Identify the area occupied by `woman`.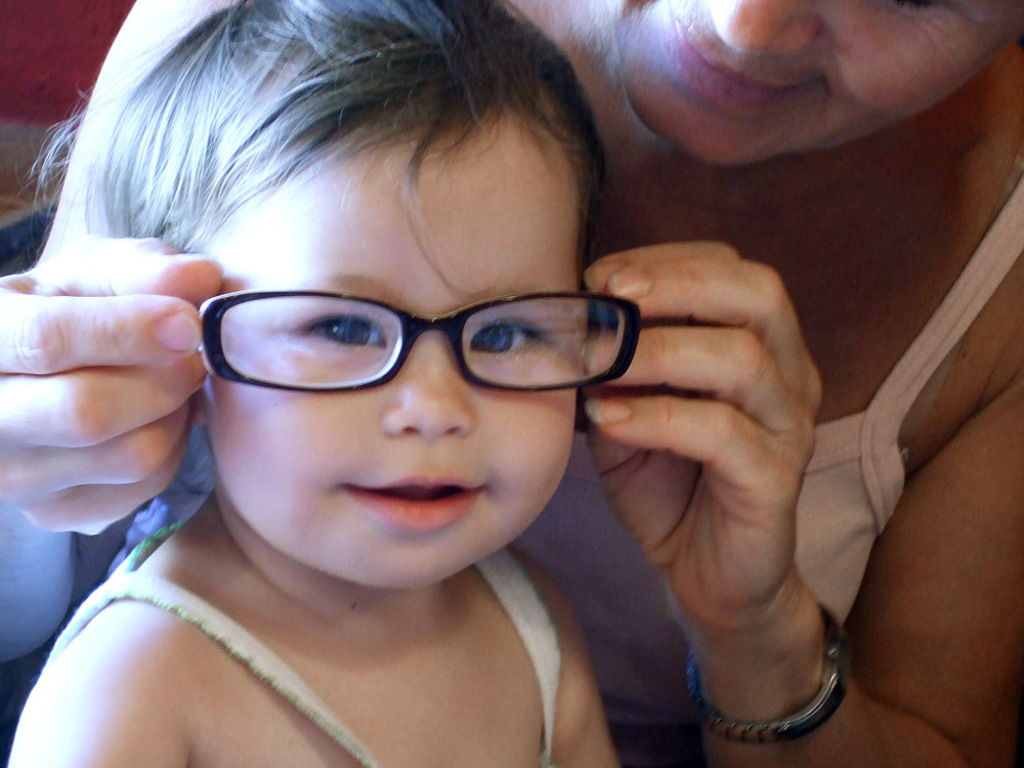
Area: region(0, 0, 1023, 767).
